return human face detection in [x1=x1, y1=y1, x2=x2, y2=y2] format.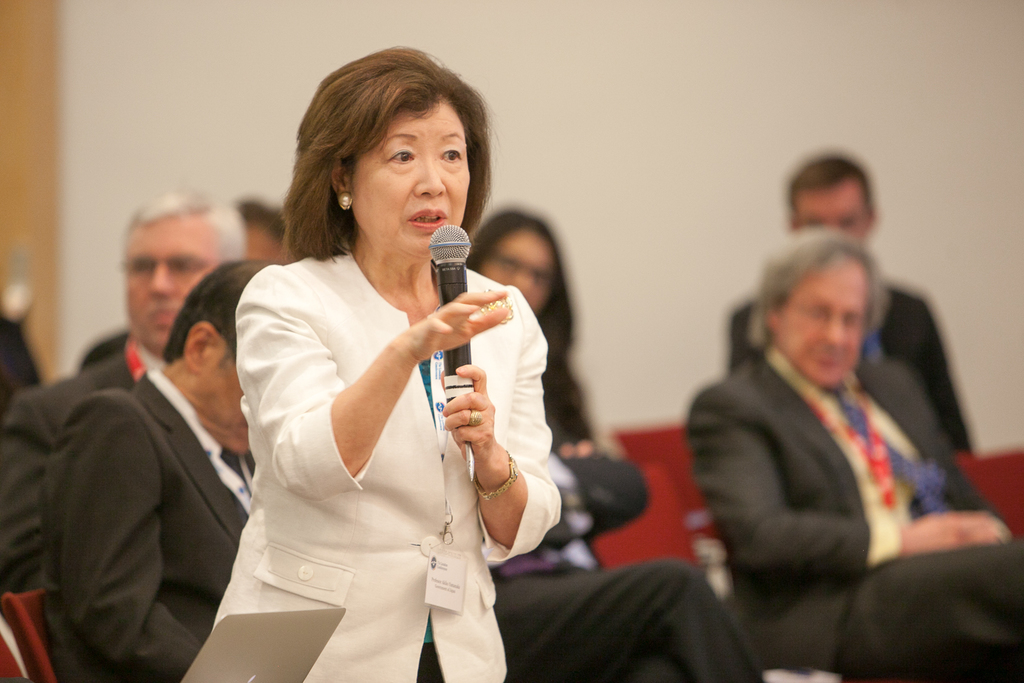
[x1=193, y1=341, x2=255, y2=461].
